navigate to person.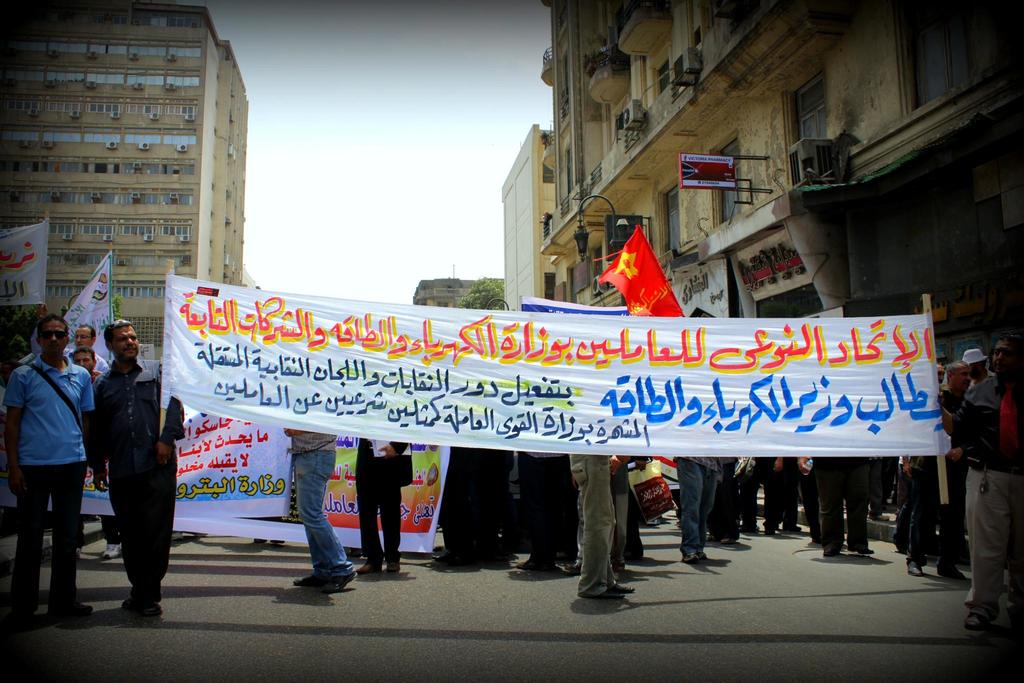
Navigation target: <region>0, 315, 97, 613</region>.
